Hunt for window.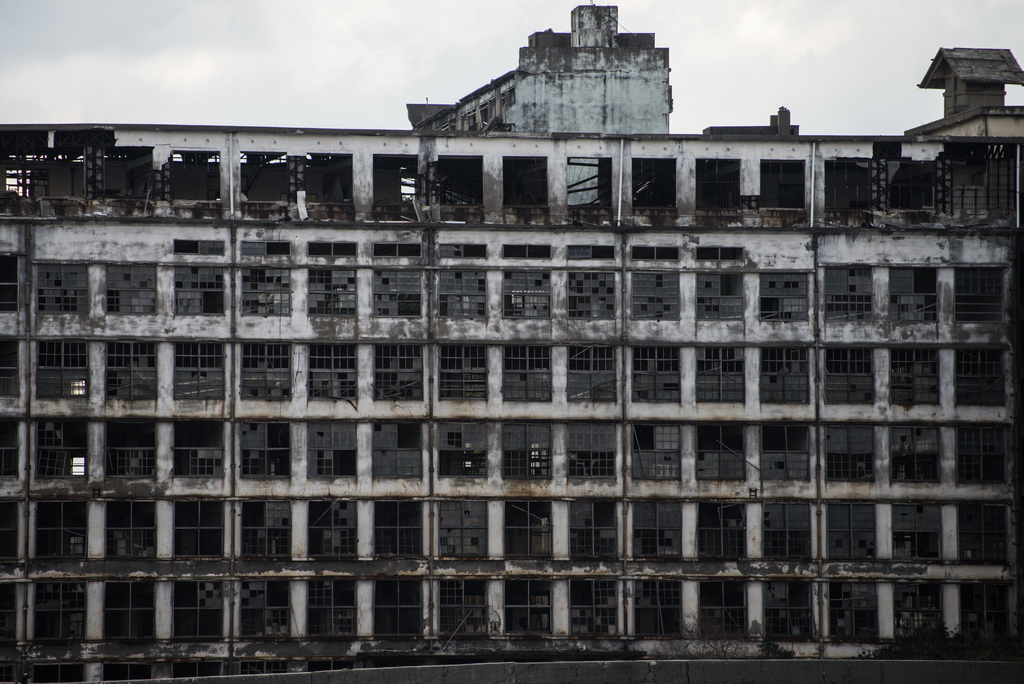
Hunted down at [826,265,876,326].
